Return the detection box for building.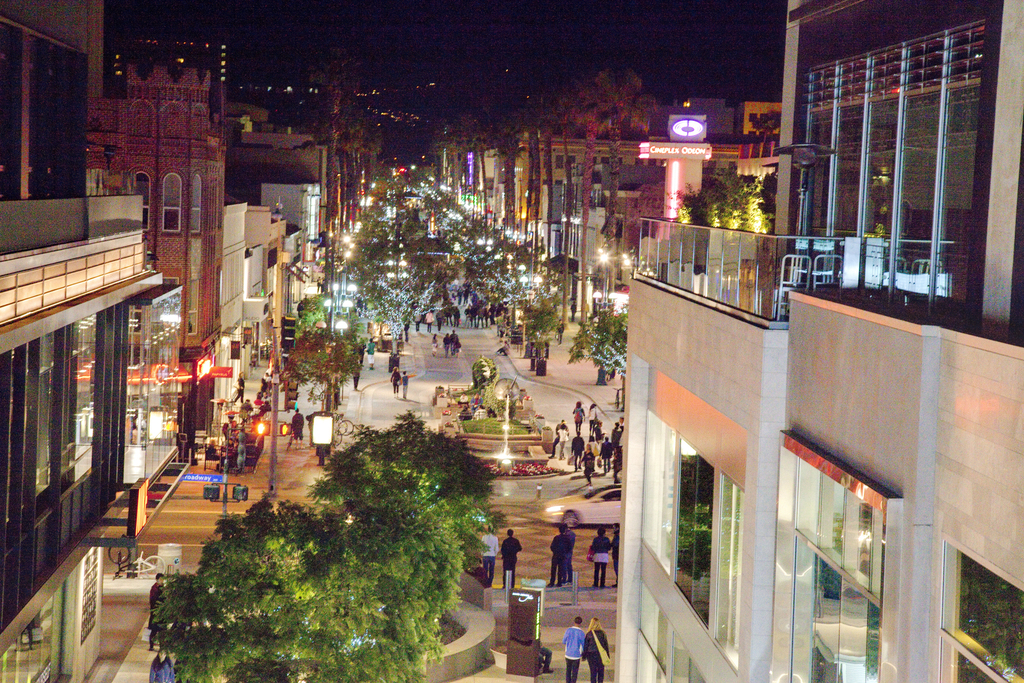
crop(614, 0, 1023, 682).
